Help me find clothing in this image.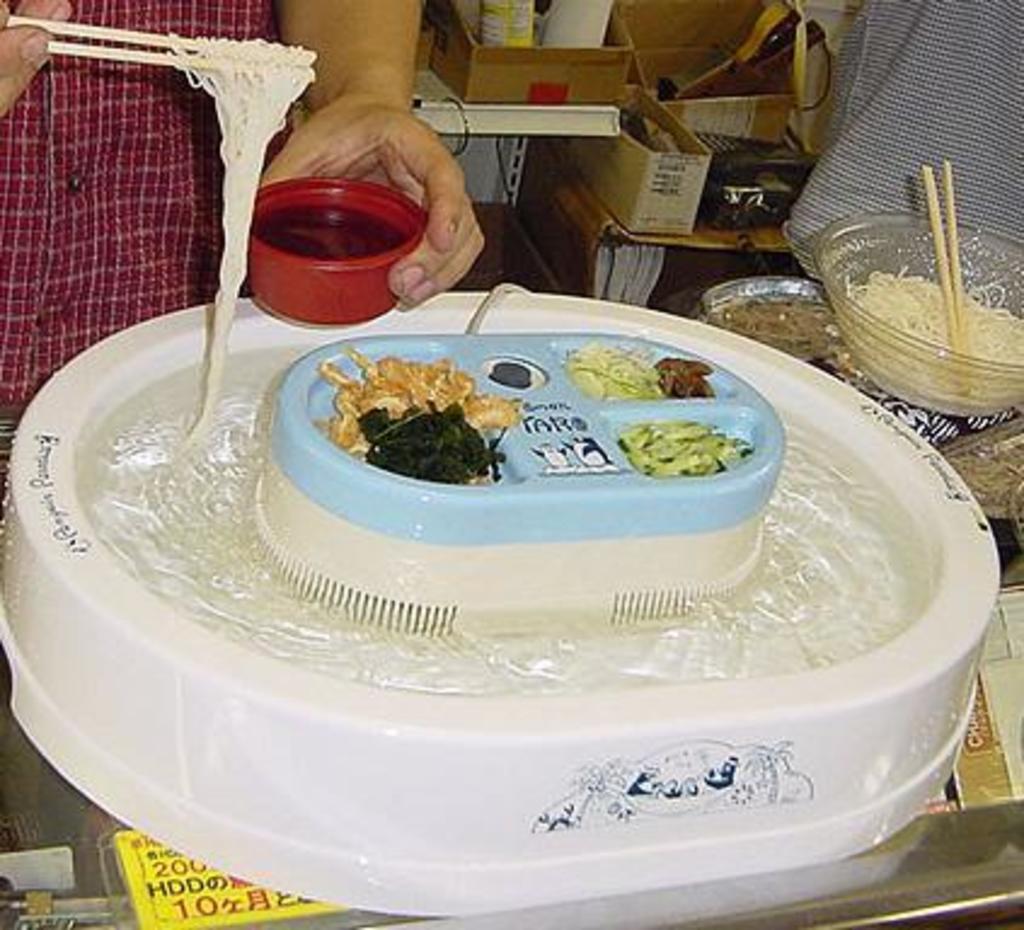
Found it: detection(0, 0, 266, 409).
